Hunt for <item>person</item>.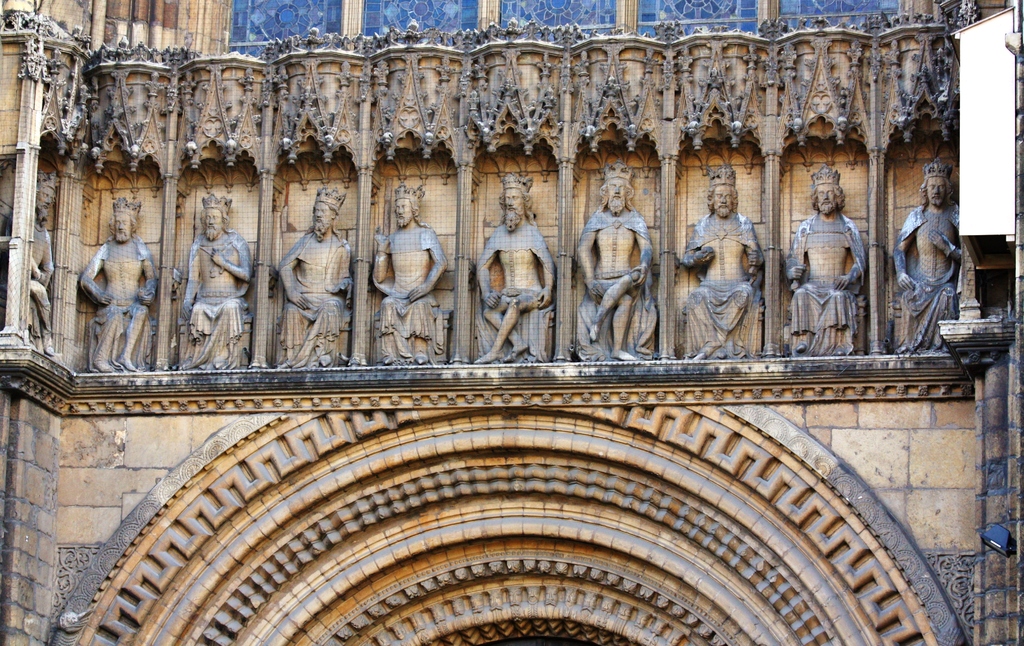
Hunted down at pyautogui.locateOnScreen(277, 181, 353, 364).
